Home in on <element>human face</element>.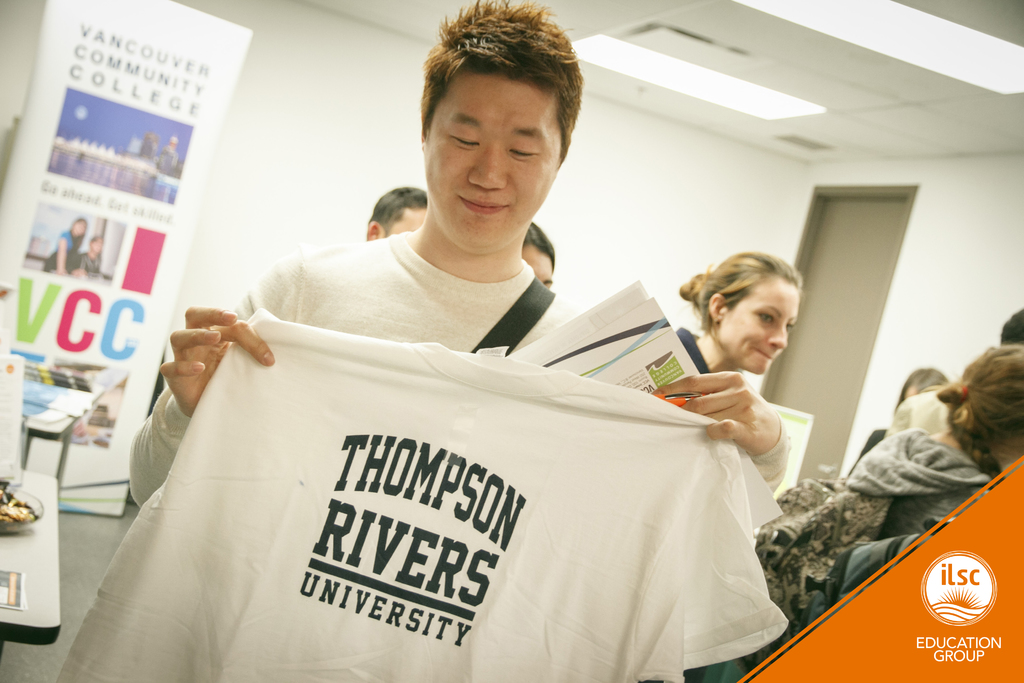
Homed in at region(724, 285, 798, 375).
